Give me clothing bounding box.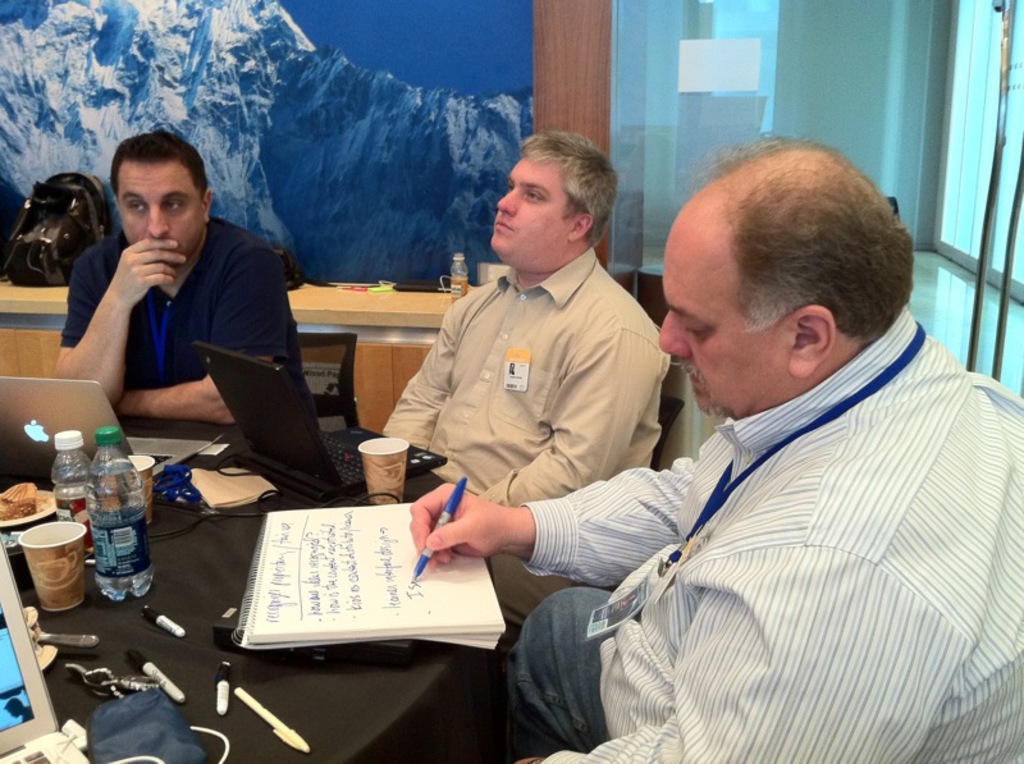
378,239,668,499.
